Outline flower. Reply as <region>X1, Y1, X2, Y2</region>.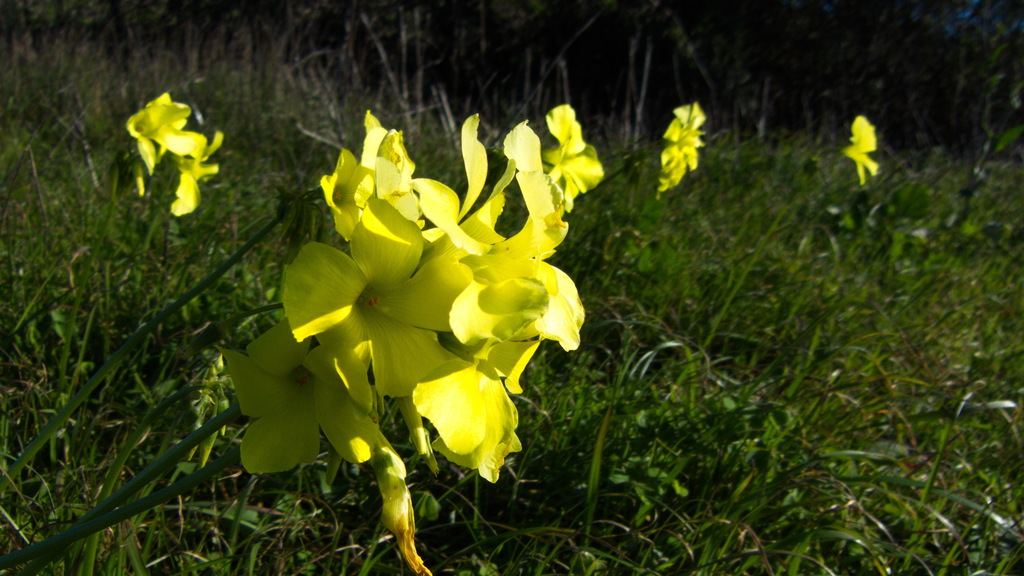
<region>843, 115, 883, 183</region>.
